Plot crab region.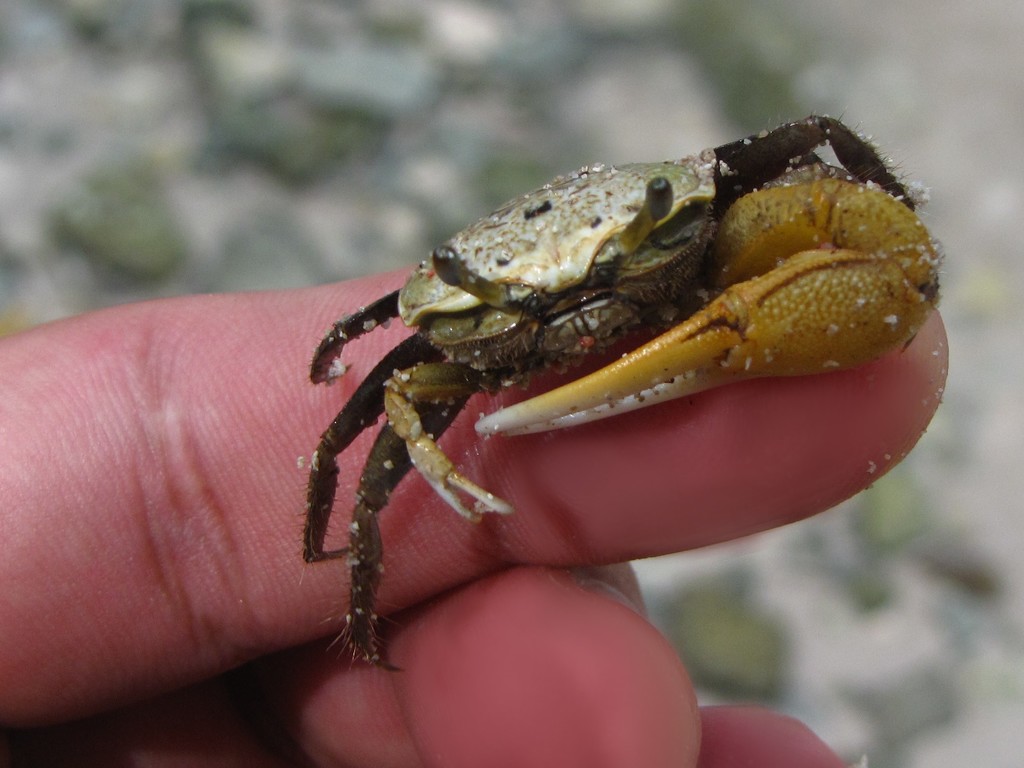
Plotted at (298, 115, 950, 676).
